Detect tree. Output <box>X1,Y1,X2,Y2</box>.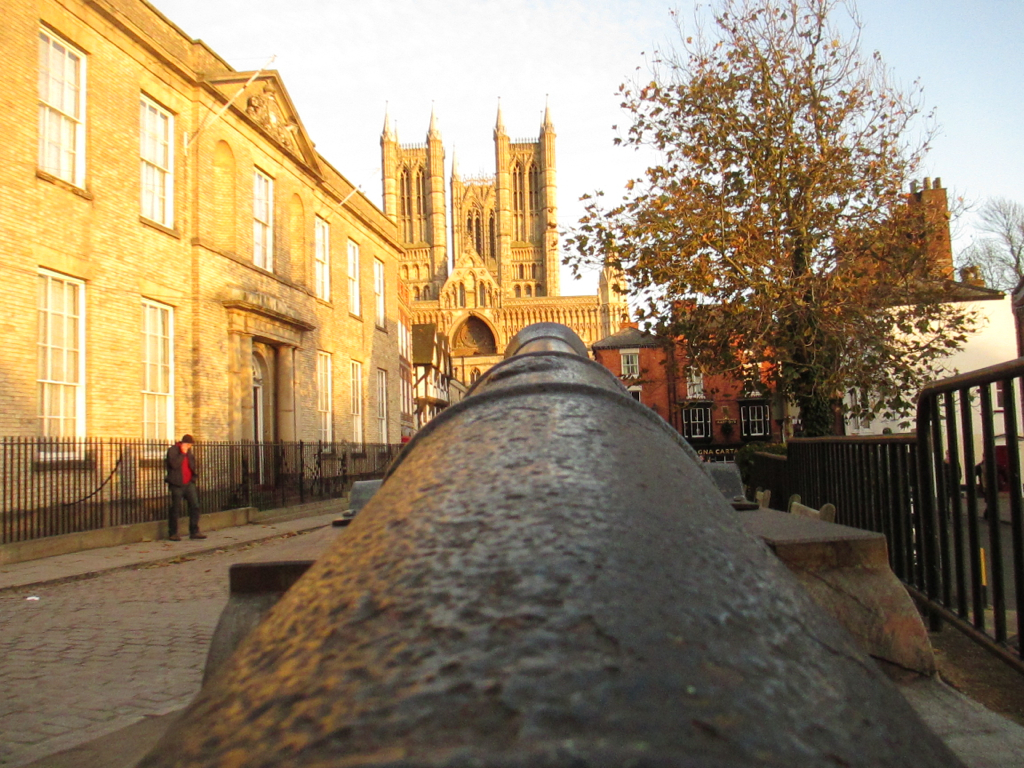
<box>538,0,978,485</box>.
